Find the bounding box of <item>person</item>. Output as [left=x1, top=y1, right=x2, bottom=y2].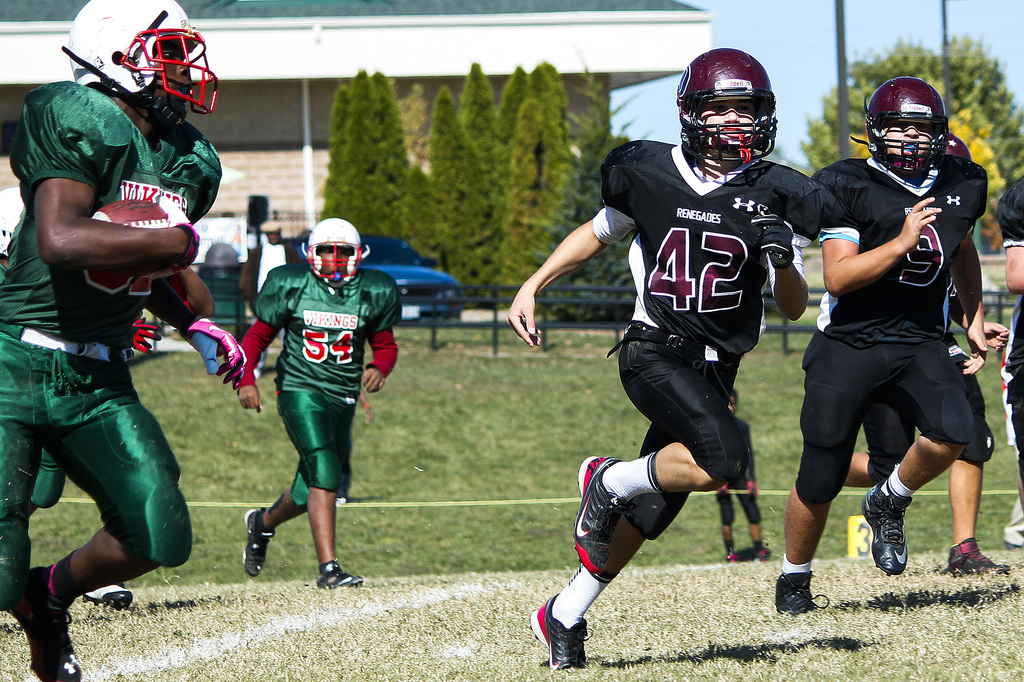
[left=2, top=0, right=236, bottom=681].
